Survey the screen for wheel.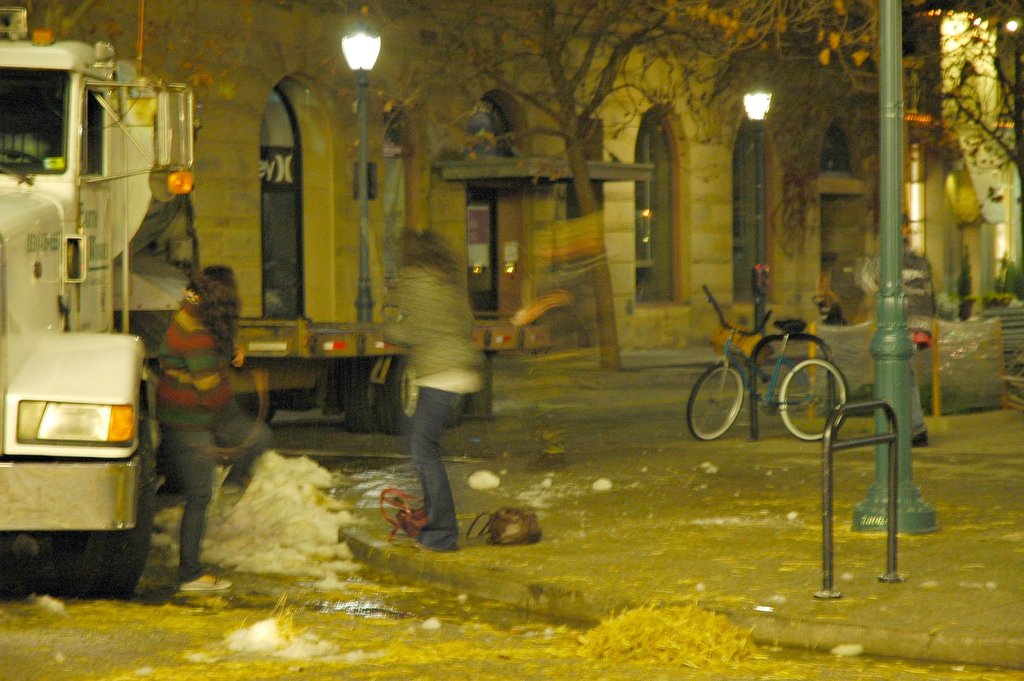
Survey found: x1=387, y1=351, x2=424, y2=429.
